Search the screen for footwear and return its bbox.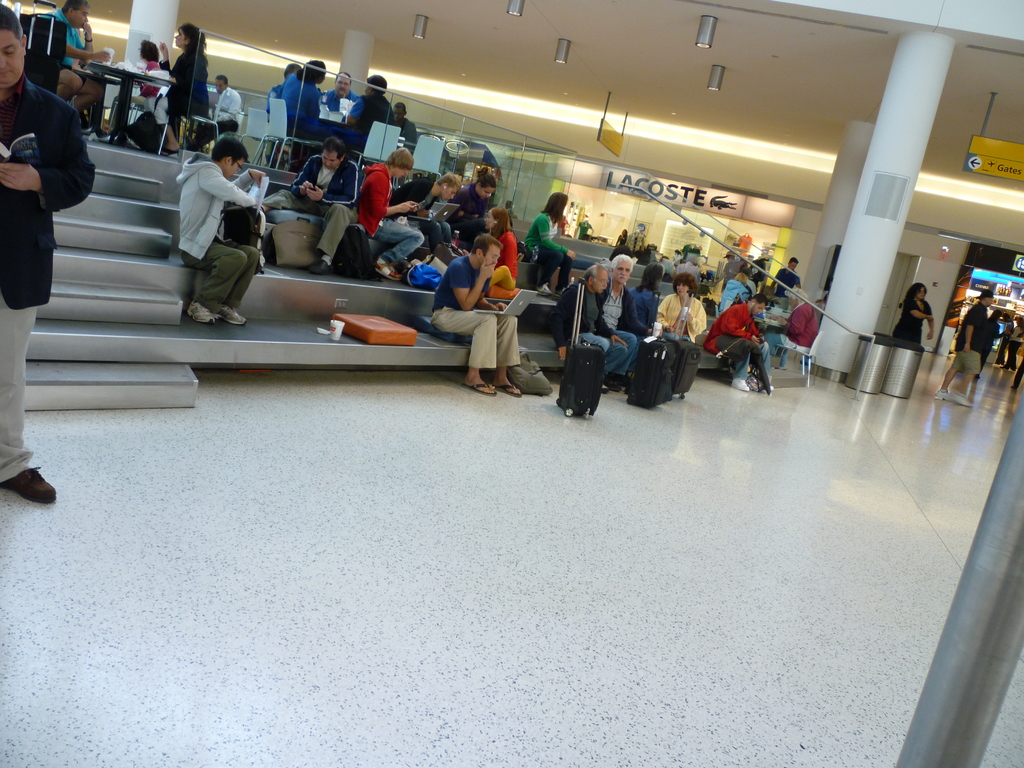
Found: <box>77,118,93,134</box>.
